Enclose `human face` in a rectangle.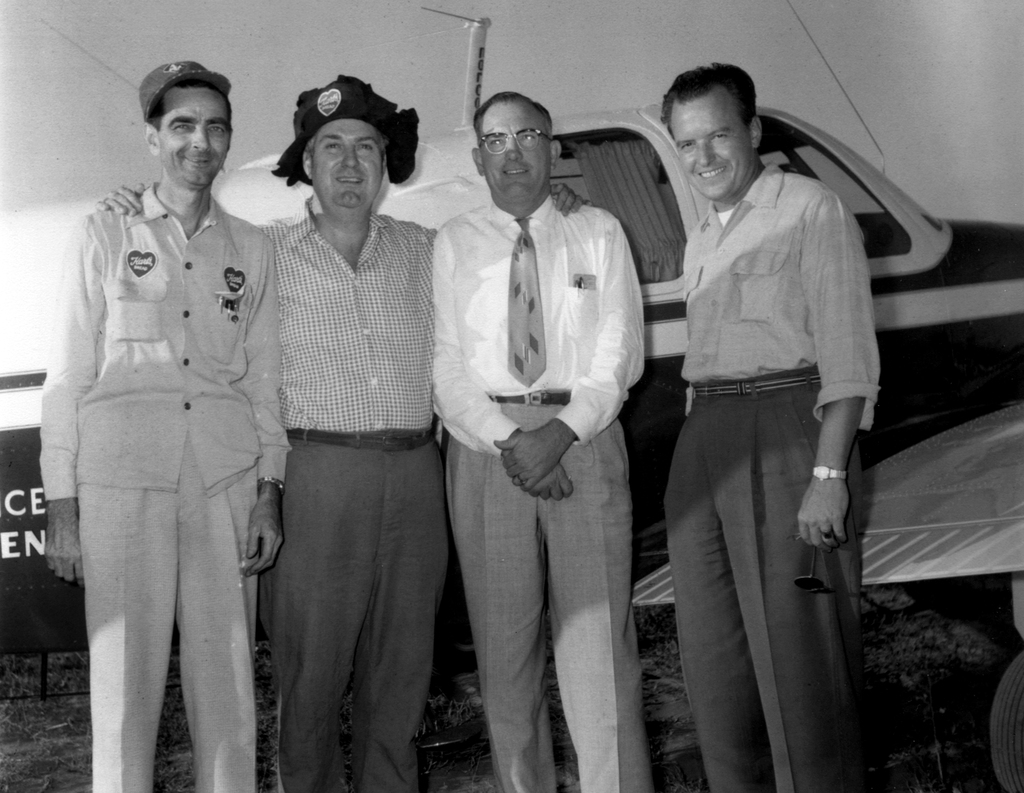
locate(479, 98, 550, 197).
